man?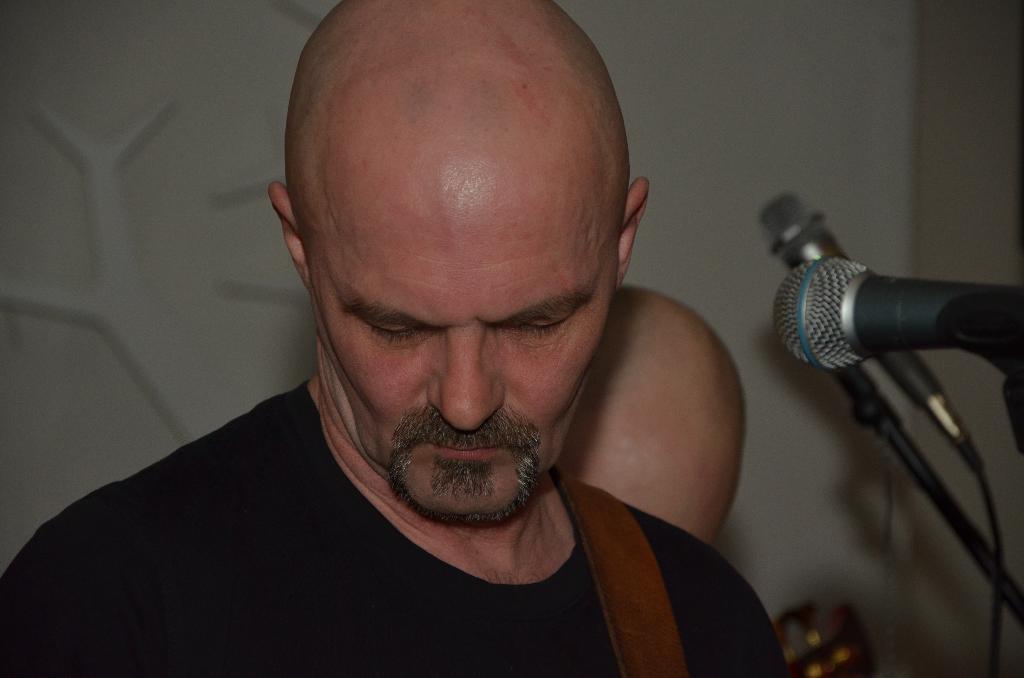
(x1=50, y1=1, x2=787, y2=658)
